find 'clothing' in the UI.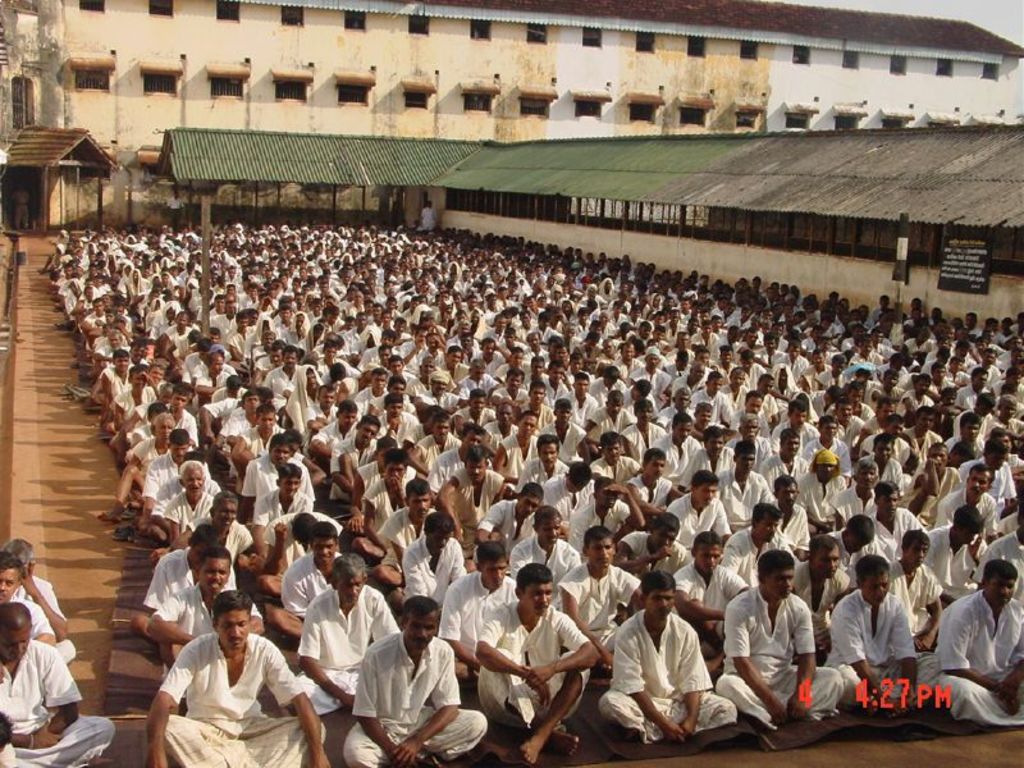
UI element at 933, 589, 1023, 727.
